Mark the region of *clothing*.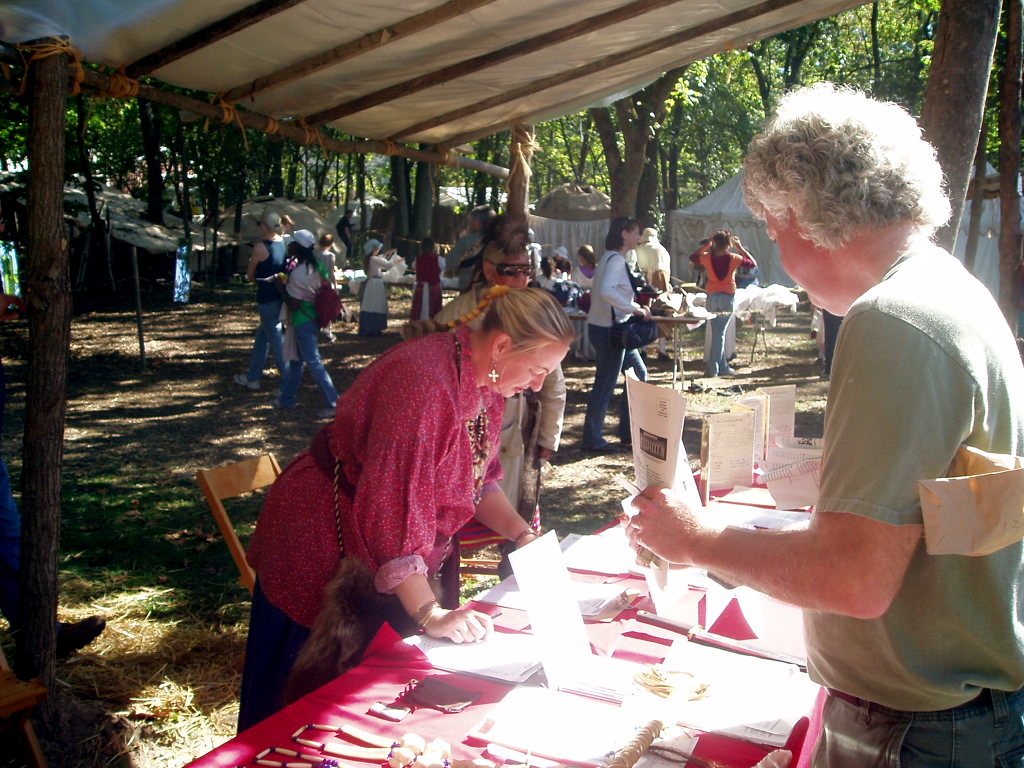
Region: bbox=(432, 287, 563, 546).
